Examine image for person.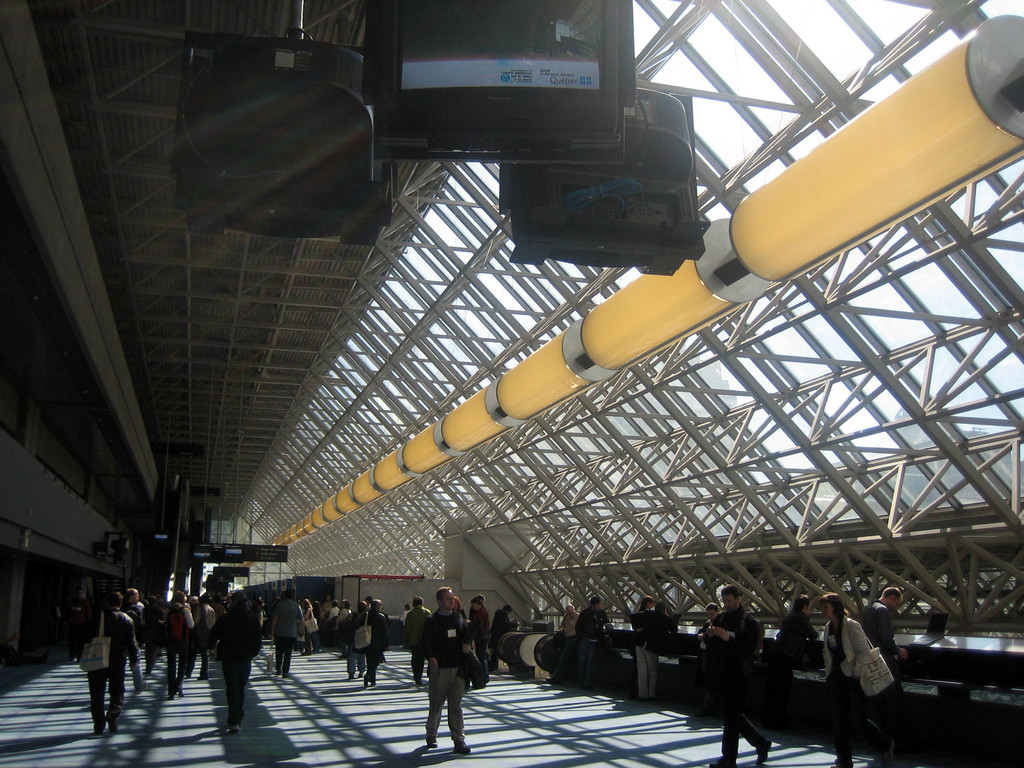
Examination result: {"left": 570, "top": 596, "right": 618, "bottom": 680}.
